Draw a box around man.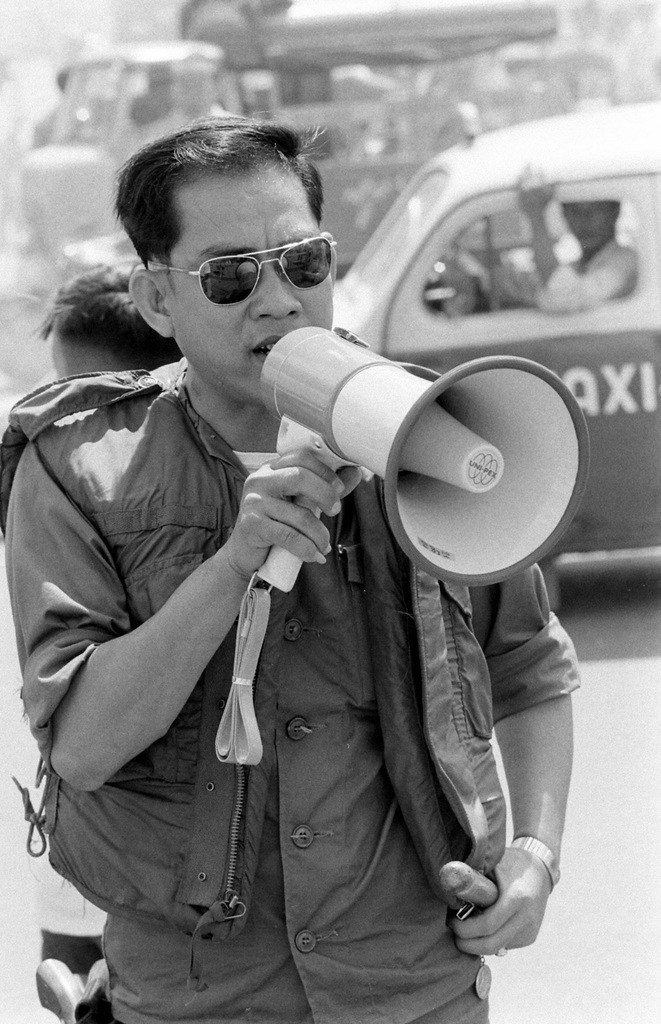
bbox(28, 129, 596, 988).
